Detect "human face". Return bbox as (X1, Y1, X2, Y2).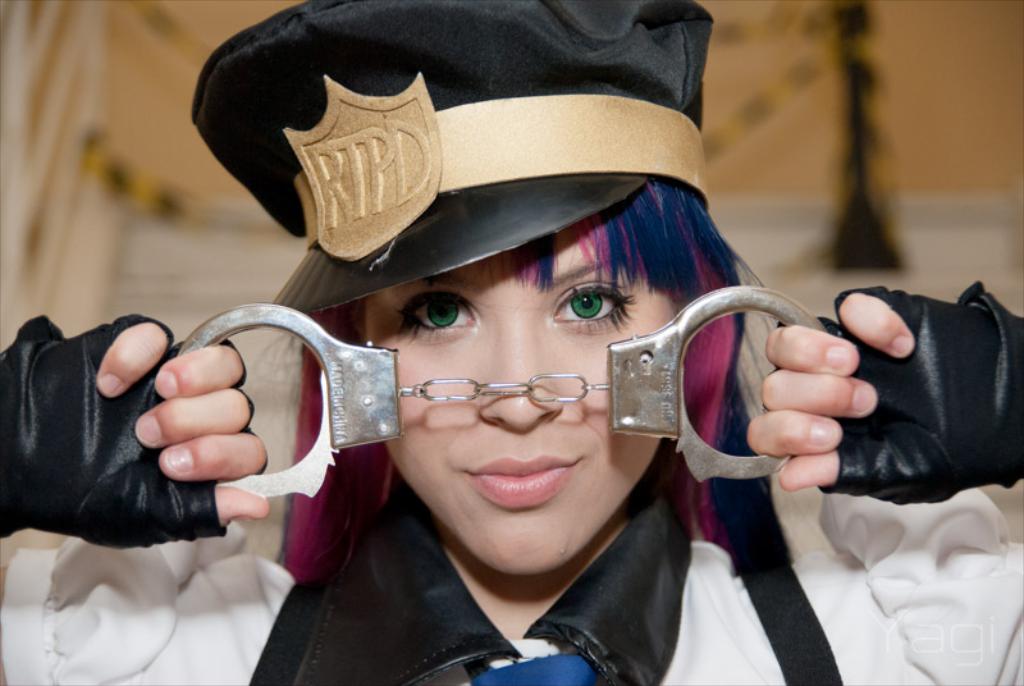
(361, 228, 673, 575).
